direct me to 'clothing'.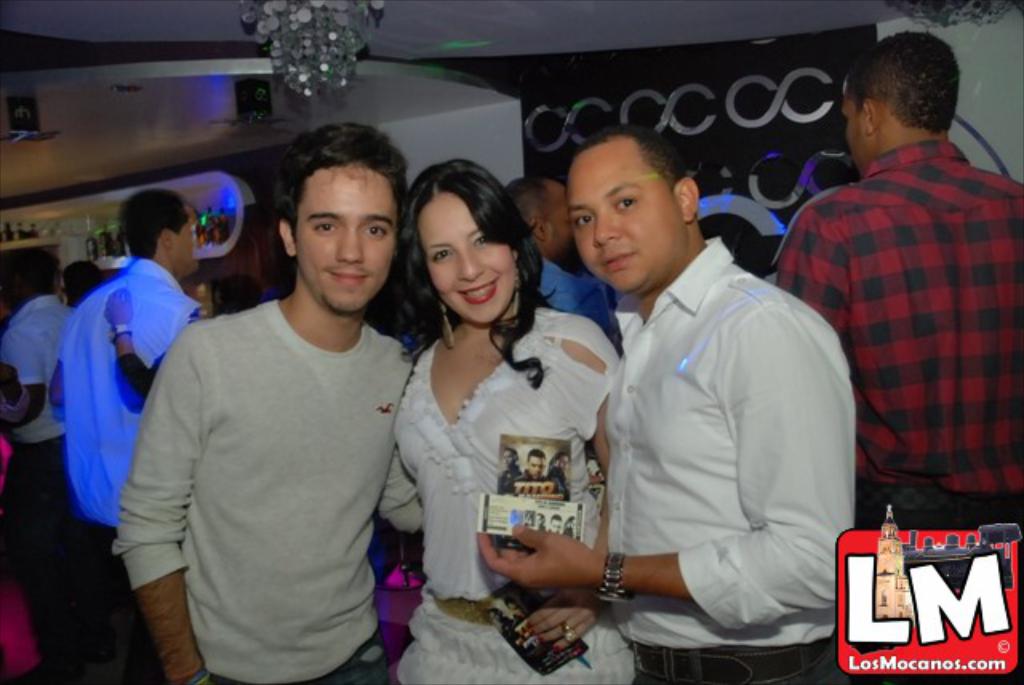
Direction: (0, 290, 82, 643).
